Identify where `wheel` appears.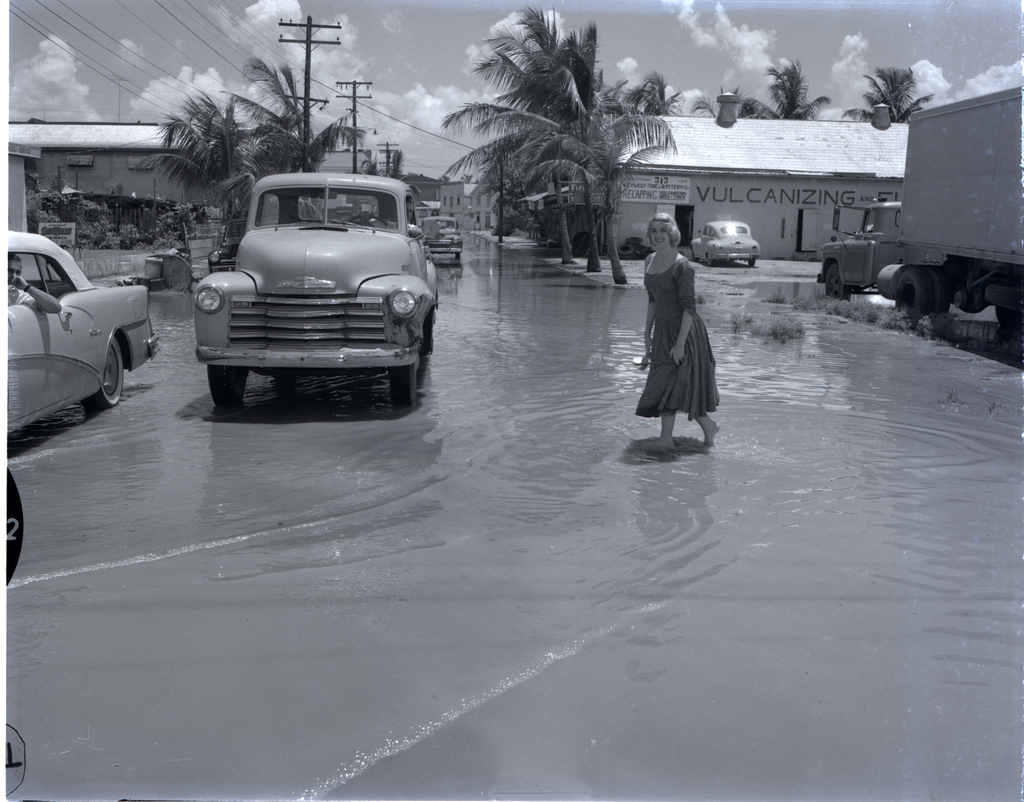
Appears at bbox=(198, 362, 248, 411).
